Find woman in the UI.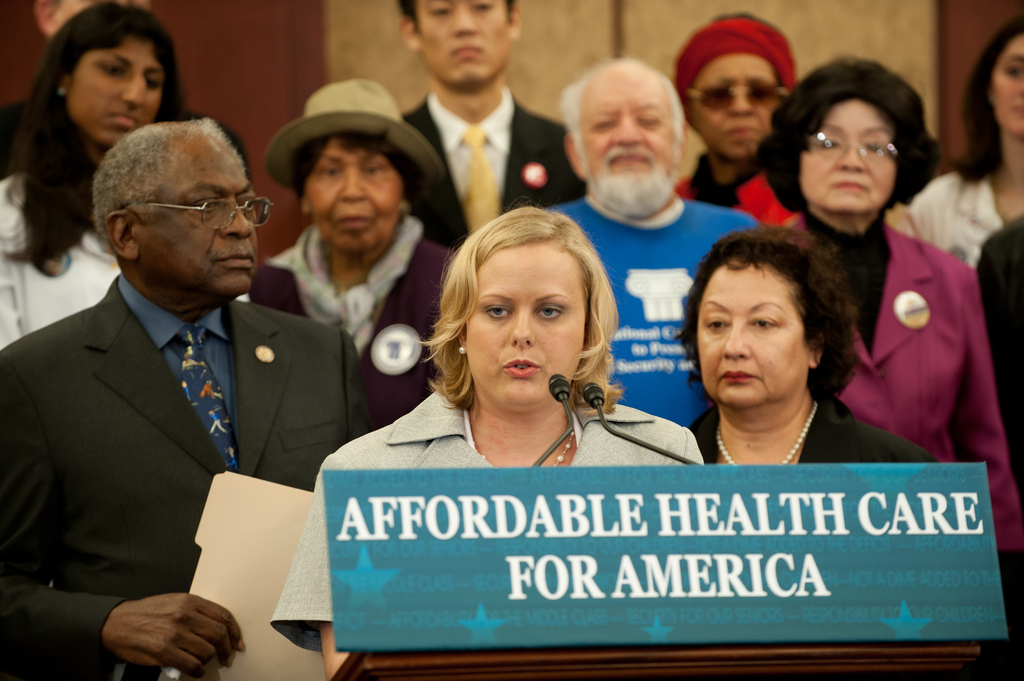
UI element at 257:79:456:435.
